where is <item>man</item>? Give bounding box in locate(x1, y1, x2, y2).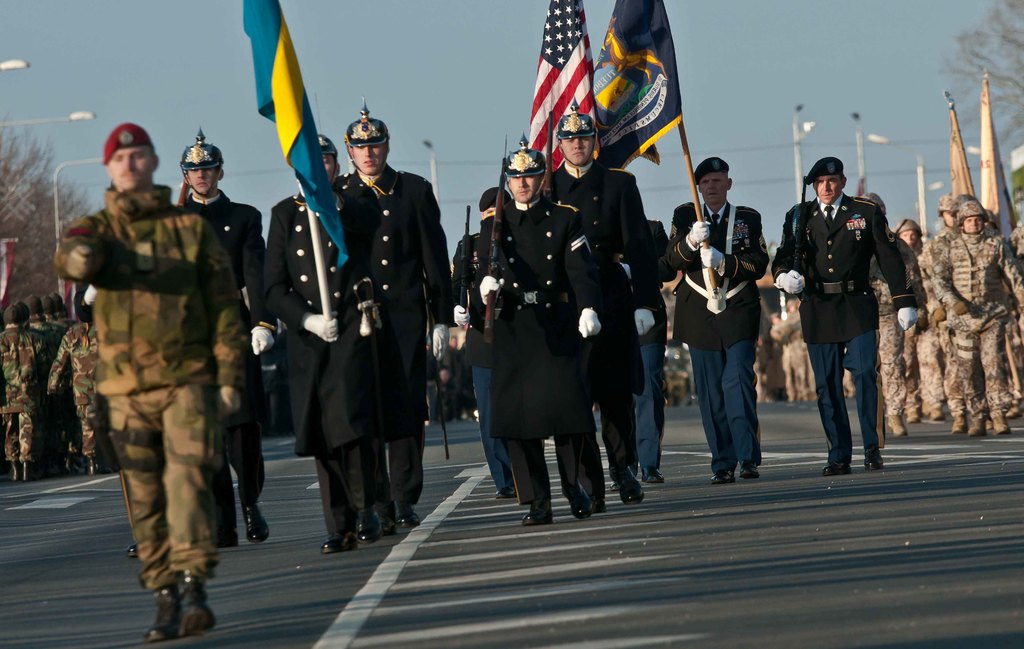
locate(335, 117, 454, 538).
